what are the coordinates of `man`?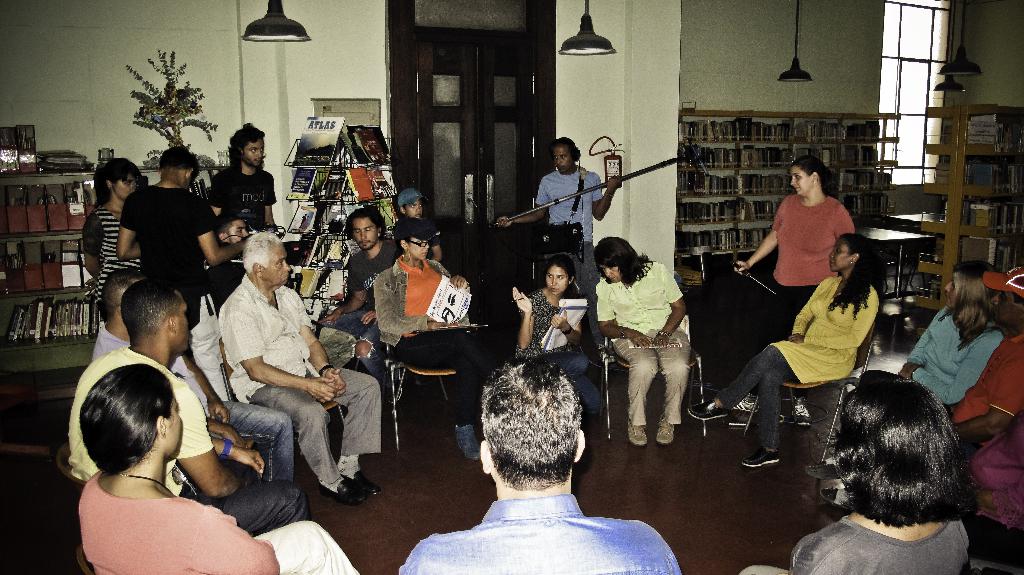
<box>502,134,630,337</box>.
